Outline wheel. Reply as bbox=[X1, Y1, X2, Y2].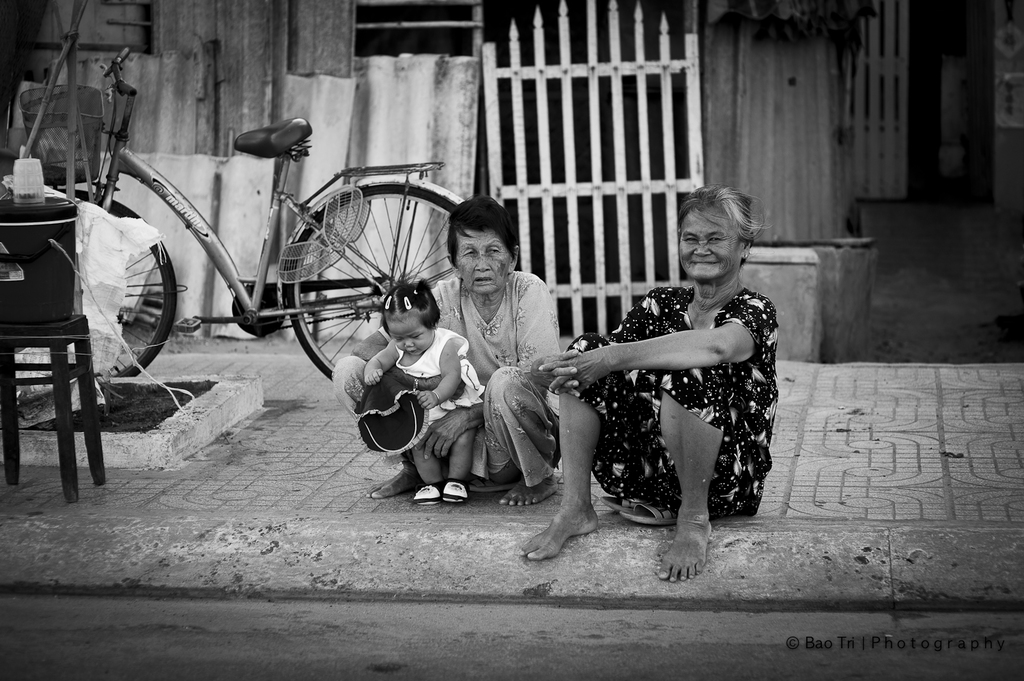
bbox=[273, 173, 472, 392].
